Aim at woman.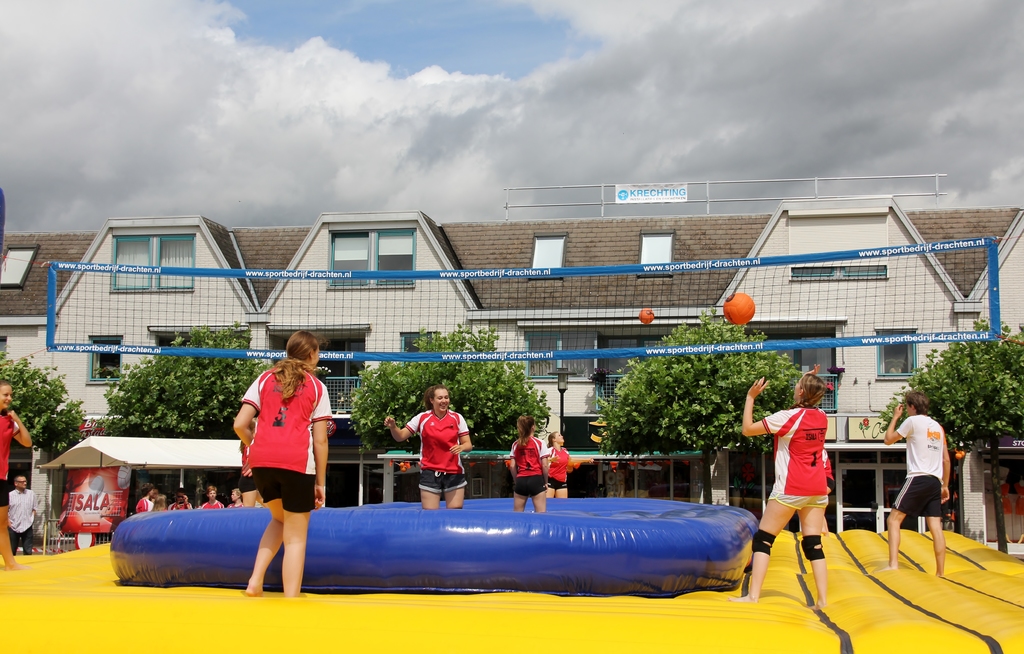
Aimed at (545,430,593,498).
